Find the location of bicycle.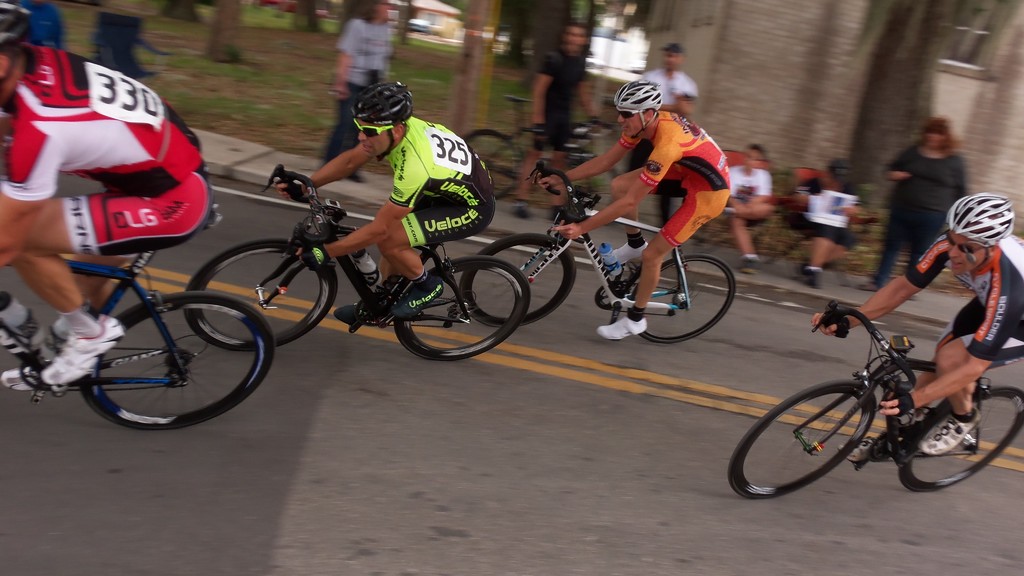
Location: {"x1": 749, "y1": 275, "x2": 1023, "y2": 491}.
